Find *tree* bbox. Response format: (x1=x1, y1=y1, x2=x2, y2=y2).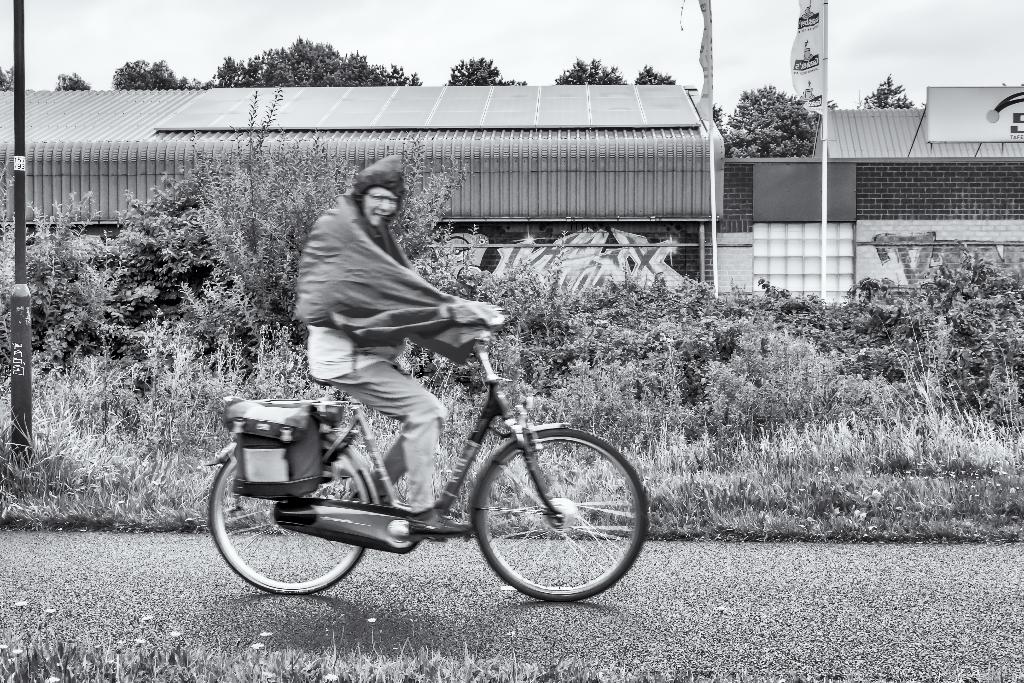
(x1=439, y1=55, x2=527, y2=85).
